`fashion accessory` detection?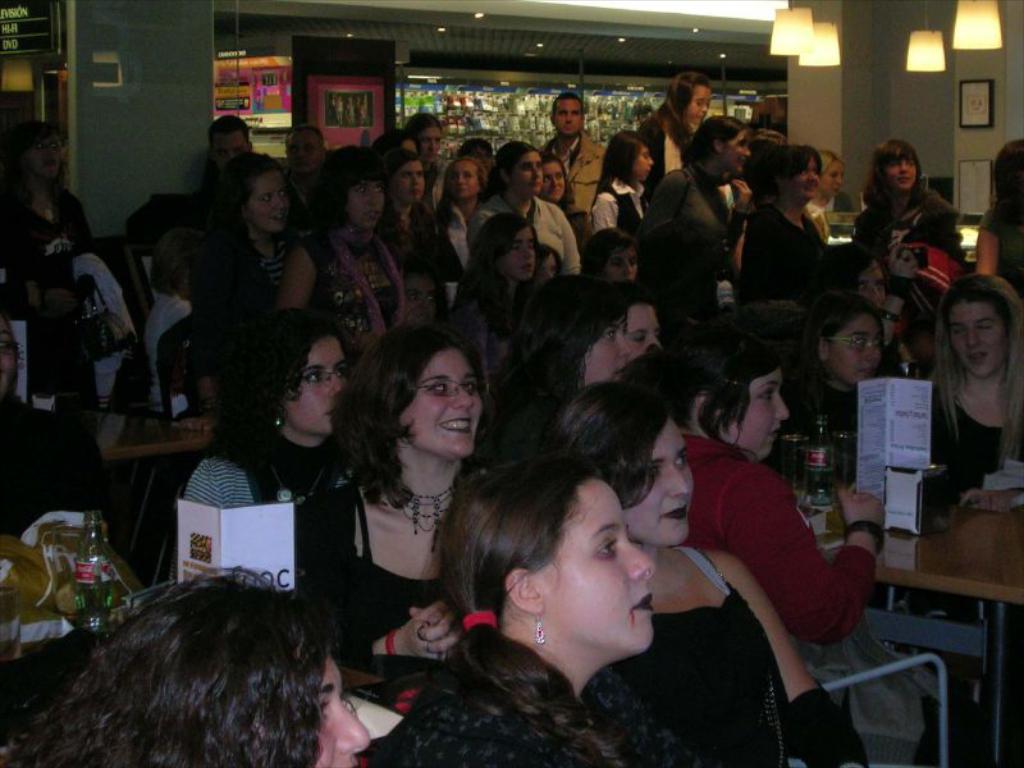
876:305:904:321
